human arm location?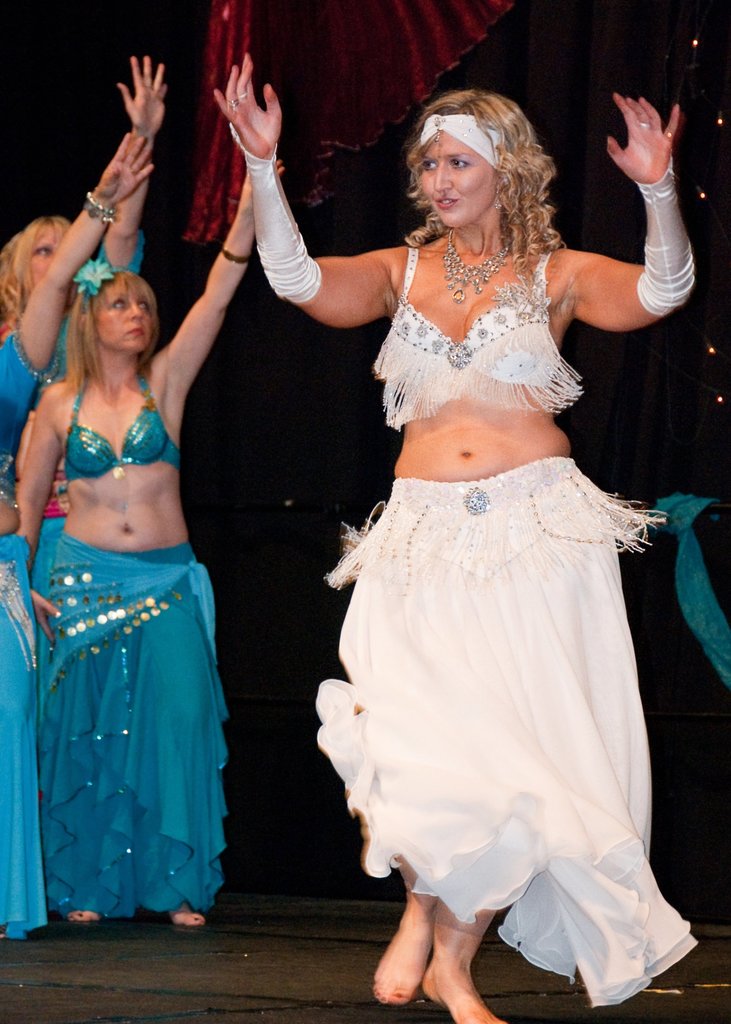
box(213, 83, 406, 348)
